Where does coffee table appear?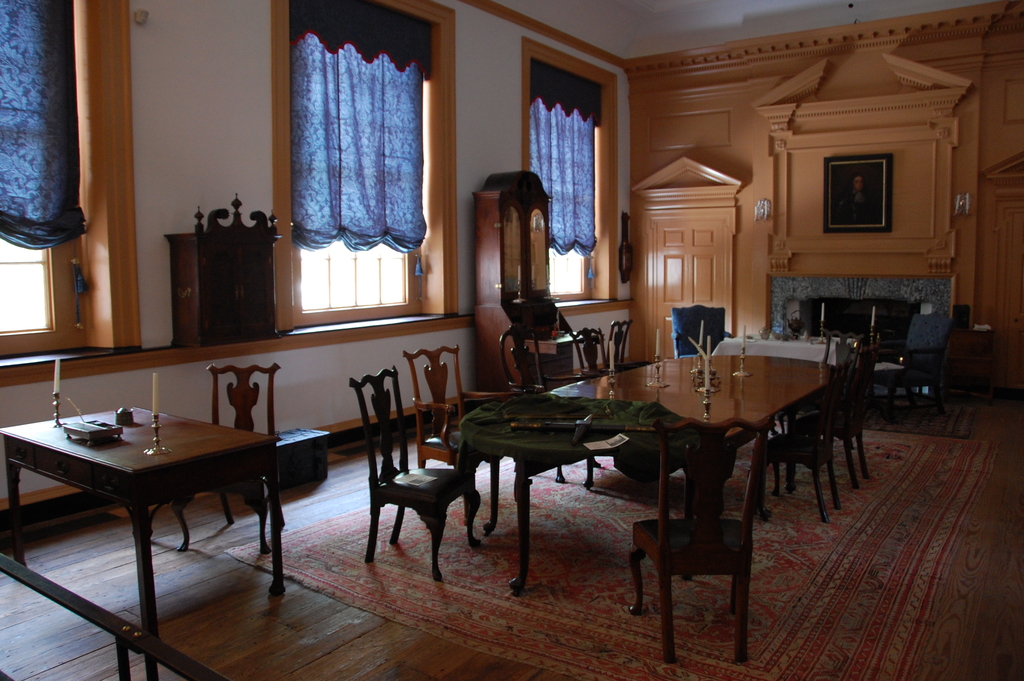
Appears at region(455, 349, 847, 621).
